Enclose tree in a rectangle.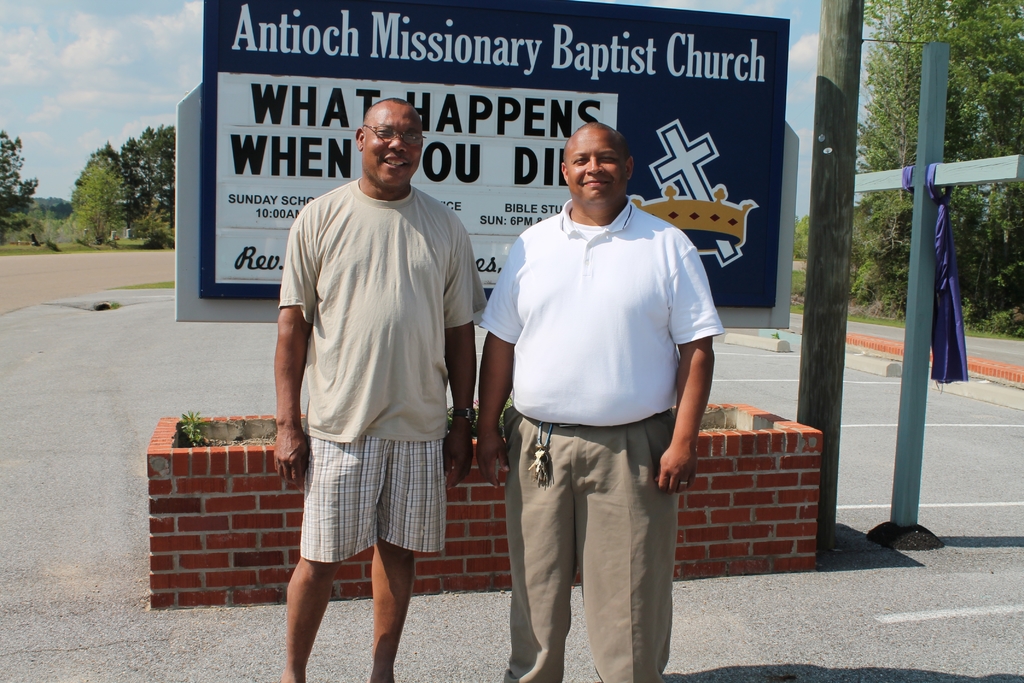
[860, 0, 1023, 337].
